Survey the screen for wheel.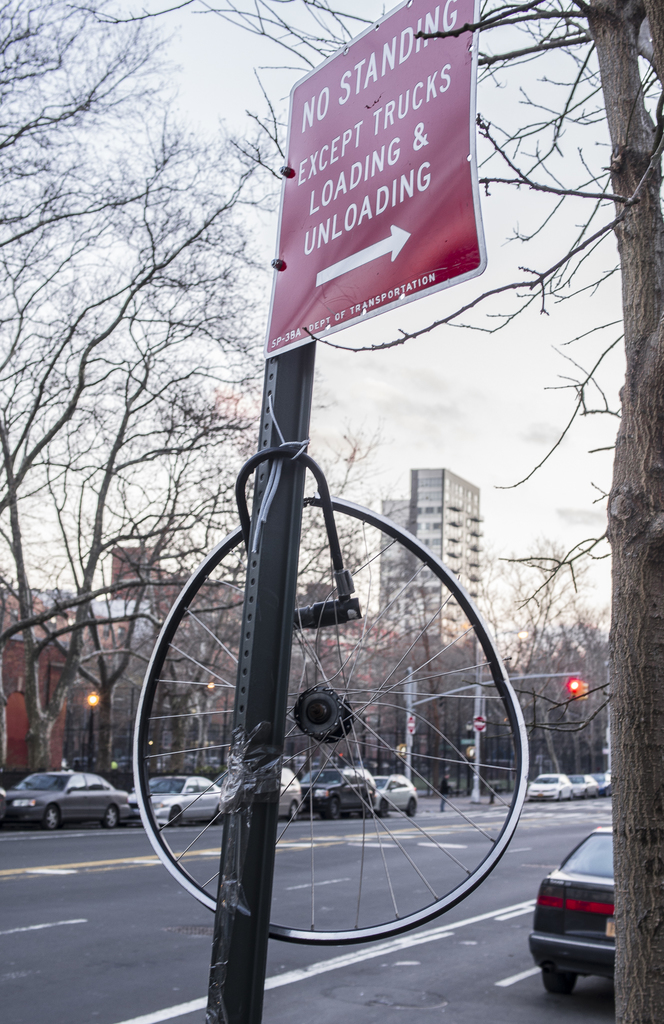
Survey found: [left=130, top=491, right=532, bottom=944].
